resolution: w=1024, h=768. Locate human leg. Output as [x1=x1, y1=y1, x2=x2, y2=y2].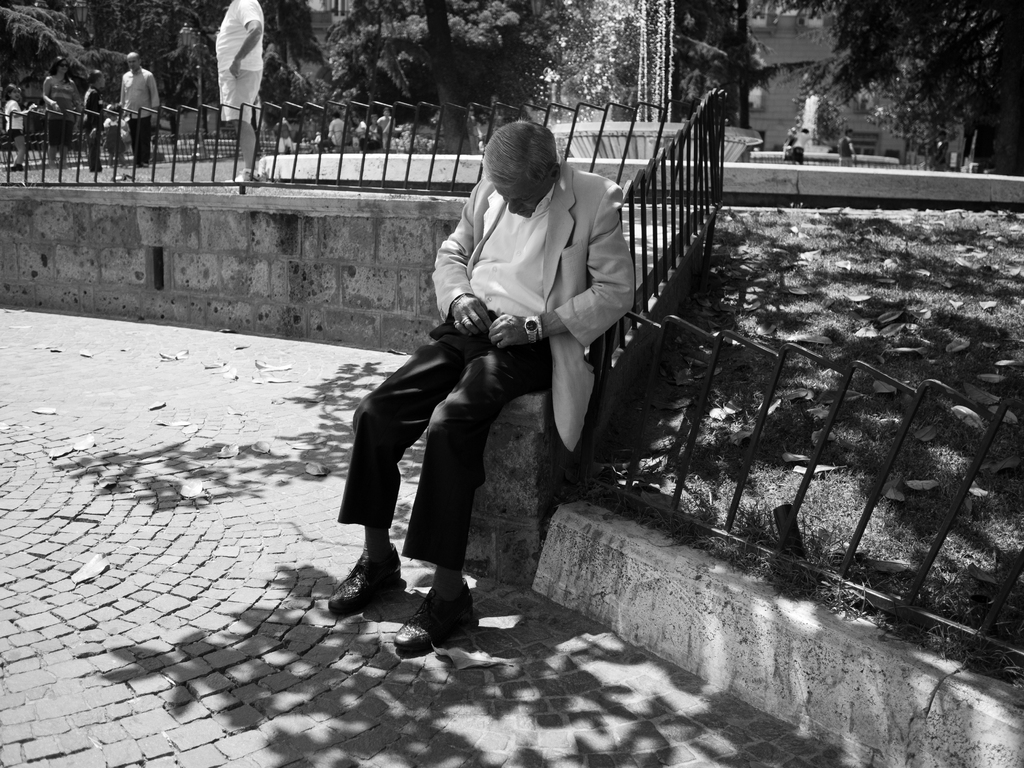
[x1=232, y1=56, x2=257, y2=182].
